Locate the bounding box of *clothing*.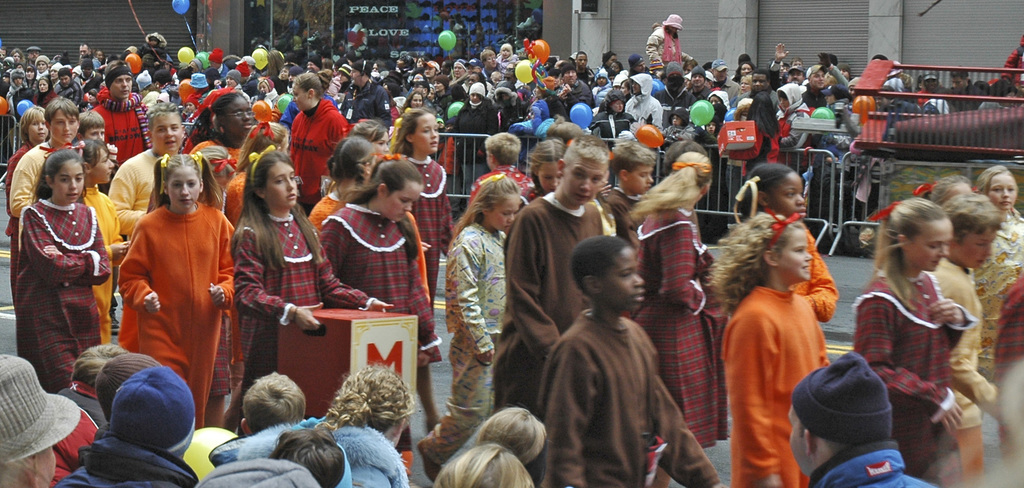
Bounding box: bbox(12, 135, 70, 235).
